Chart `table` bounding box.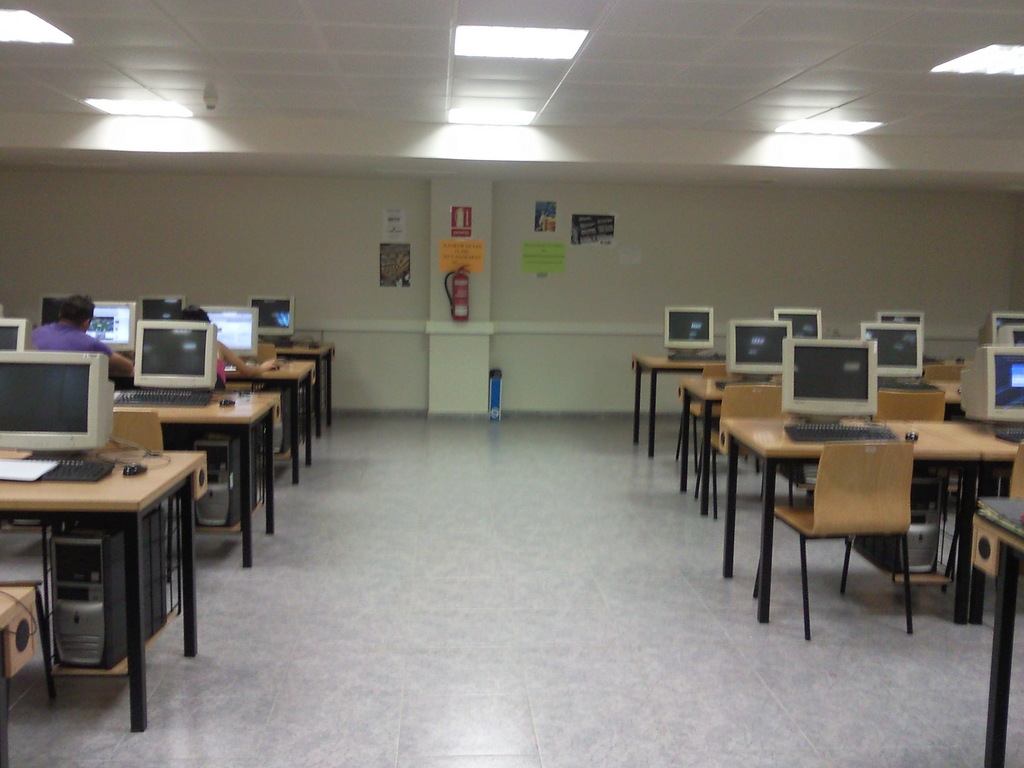
Charted: 221, 358, 319, 488.
